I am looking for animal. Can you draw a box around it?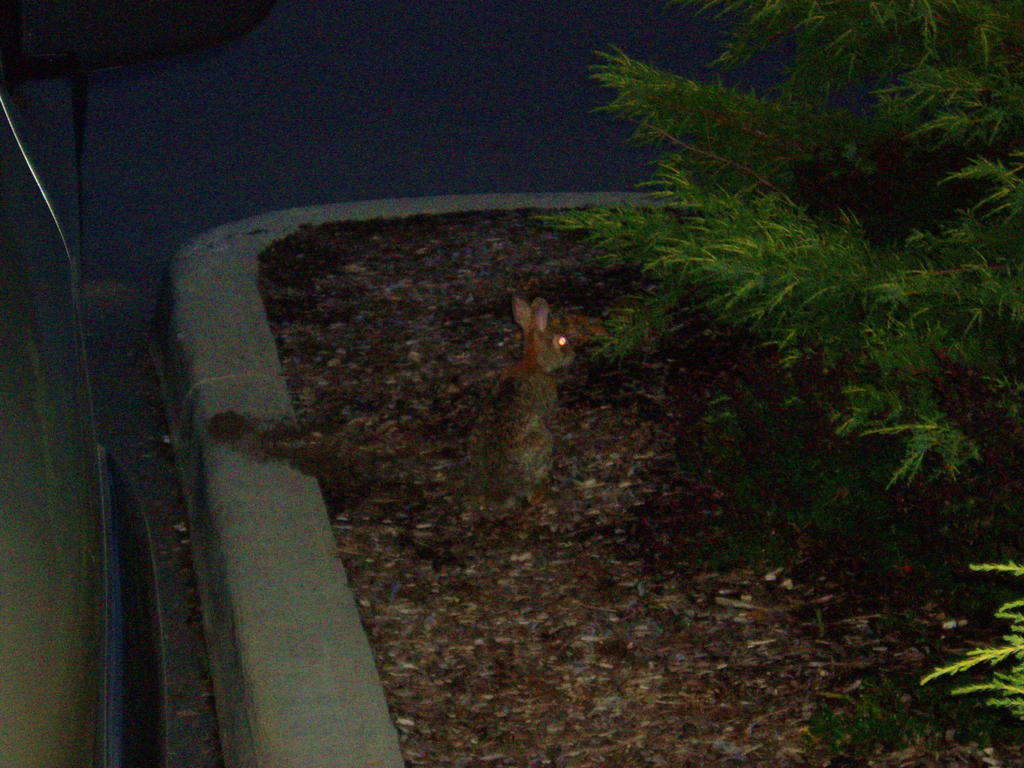
Sure, the bounding box is {"left": 447, "top": 290, "right": 588, "bottom": 528}.
